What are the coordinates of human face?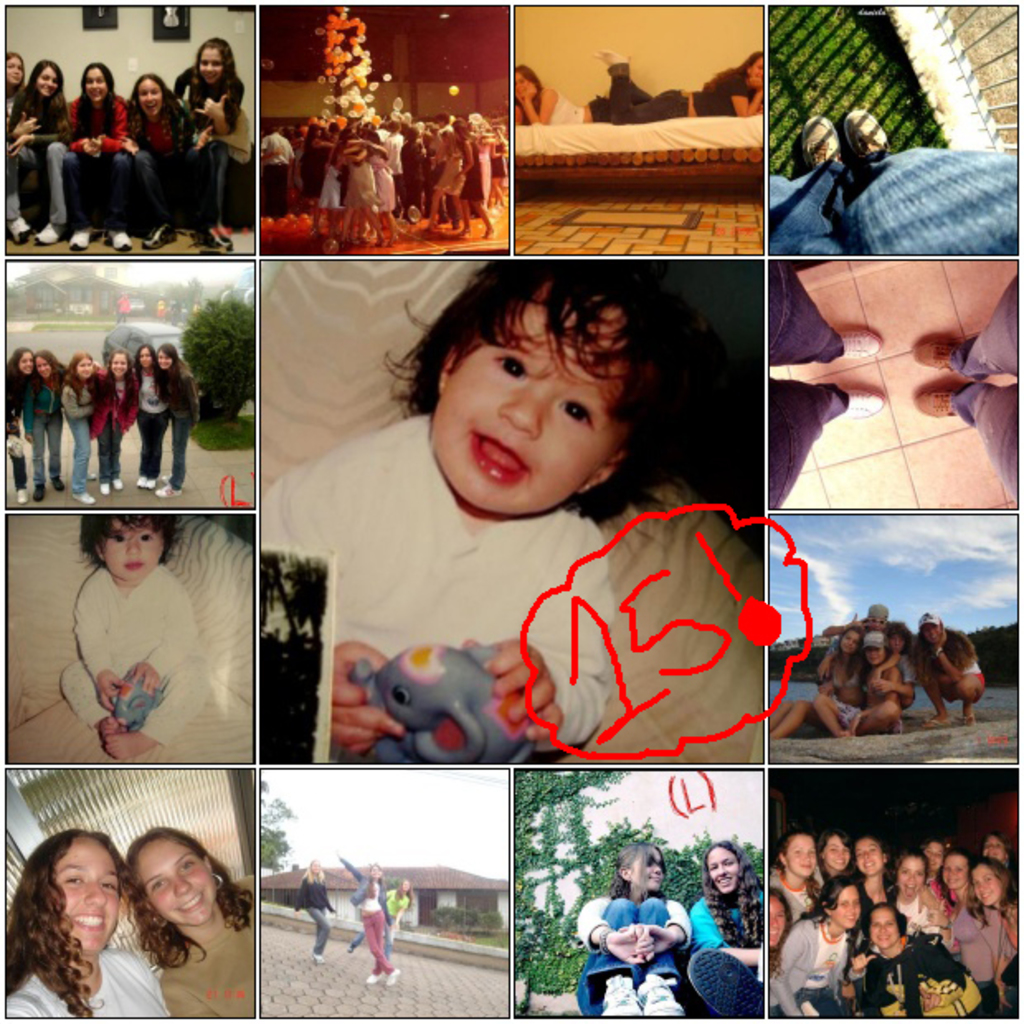
<box>112,350,122,377</box>.
